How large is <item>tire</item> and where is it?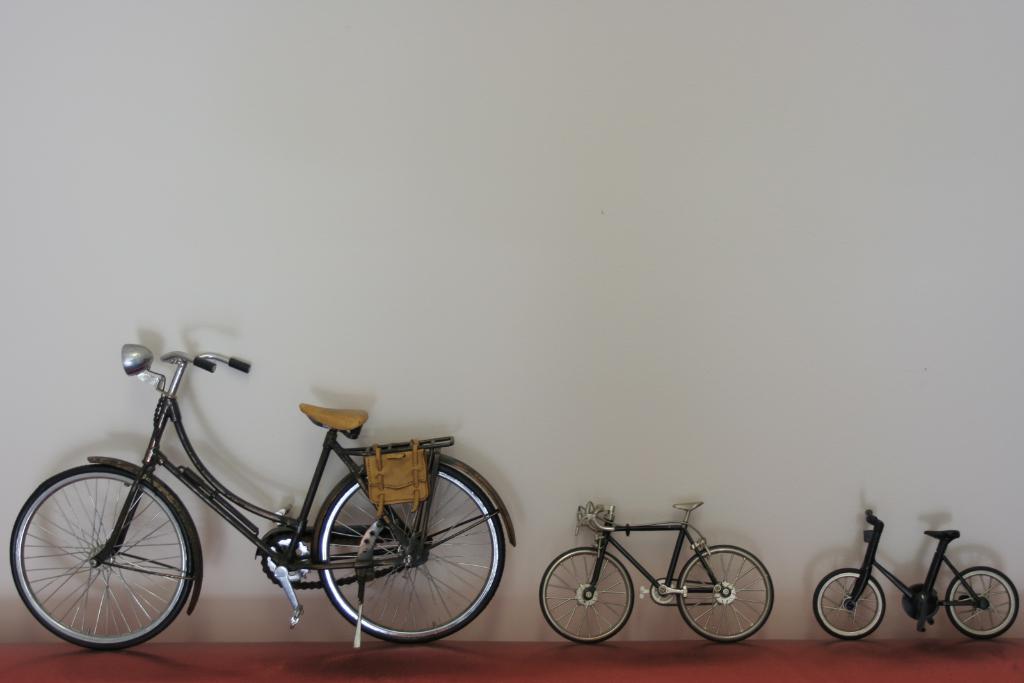
Bounding box: bbox=(812, 566, 887, 641).
